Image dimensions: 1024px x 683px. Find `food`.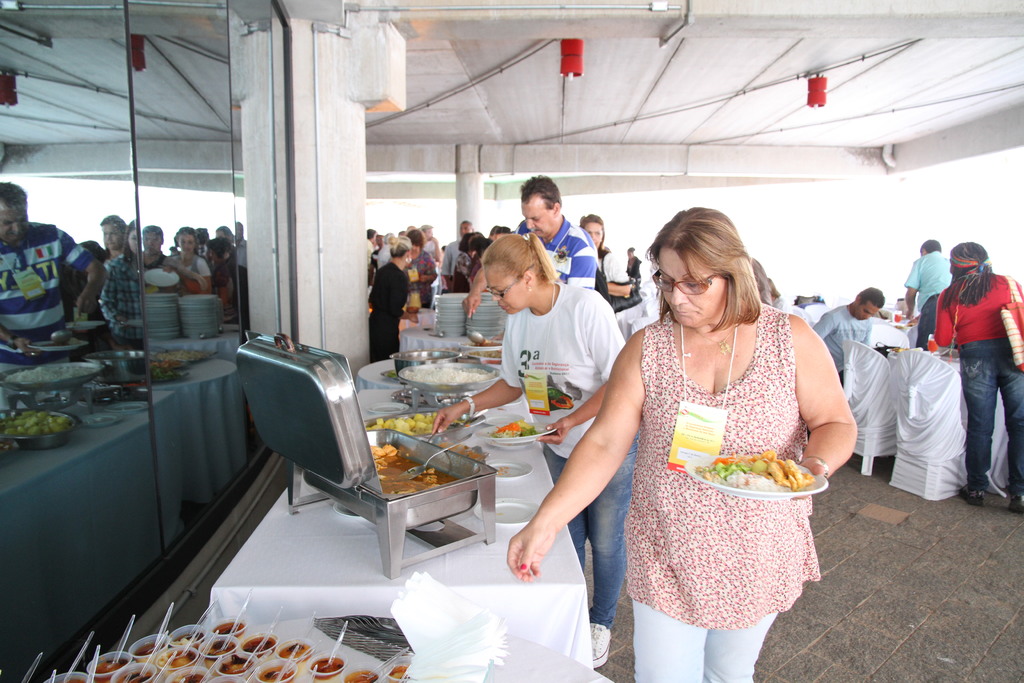
region(118, 670, 154, 682).
